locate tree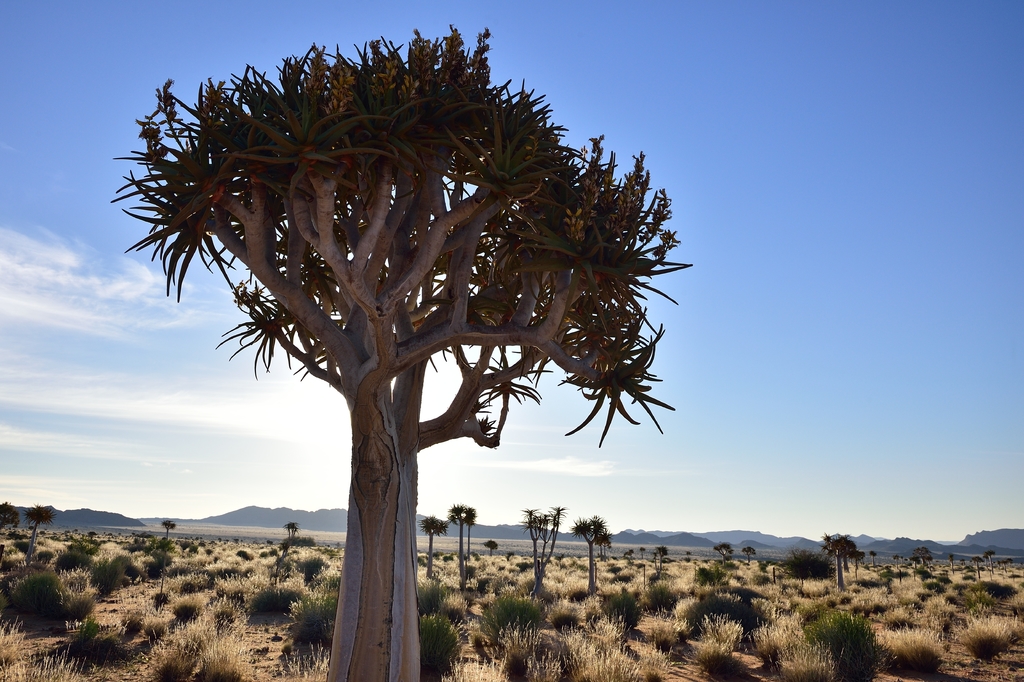
467,512,477,554
